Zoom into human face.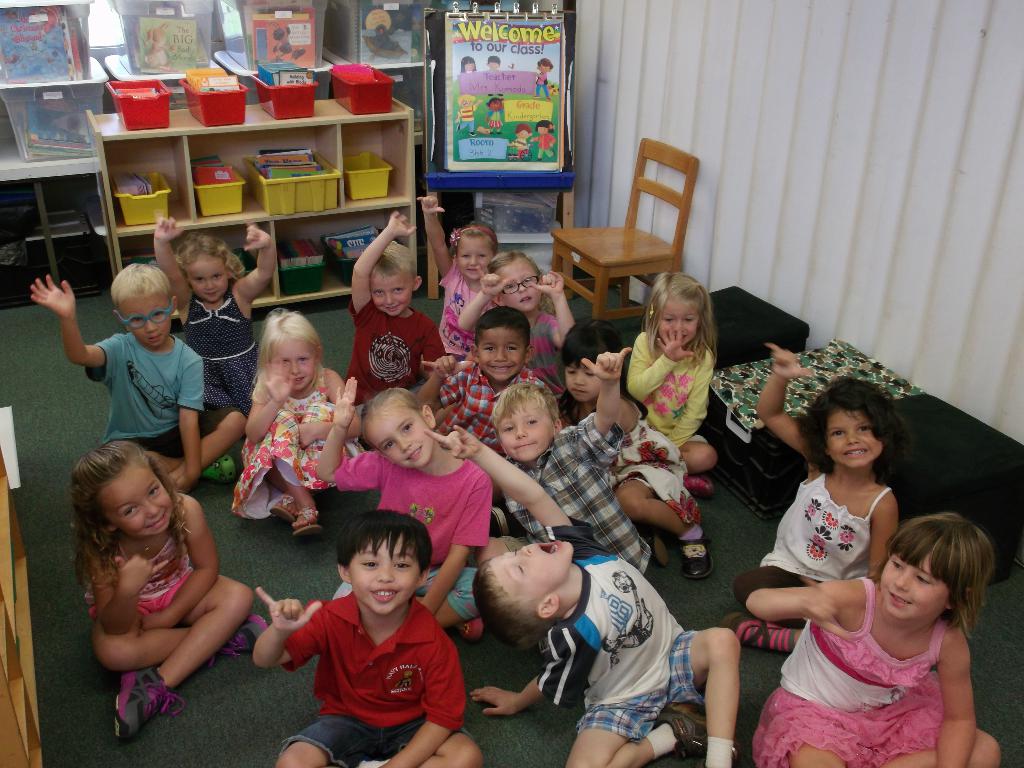
Zoom target: {"left": 563, "top": 363, "right": 599, "bottom": 401}.
